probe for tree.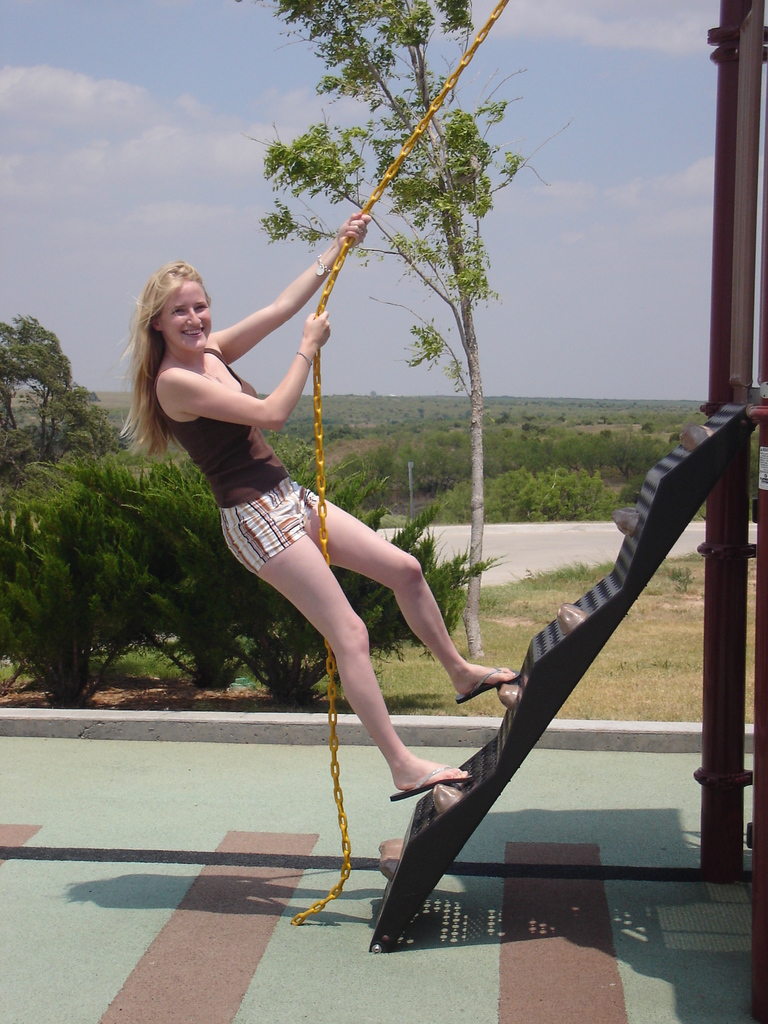
Probe result: region(252, 0, 567, 657).
